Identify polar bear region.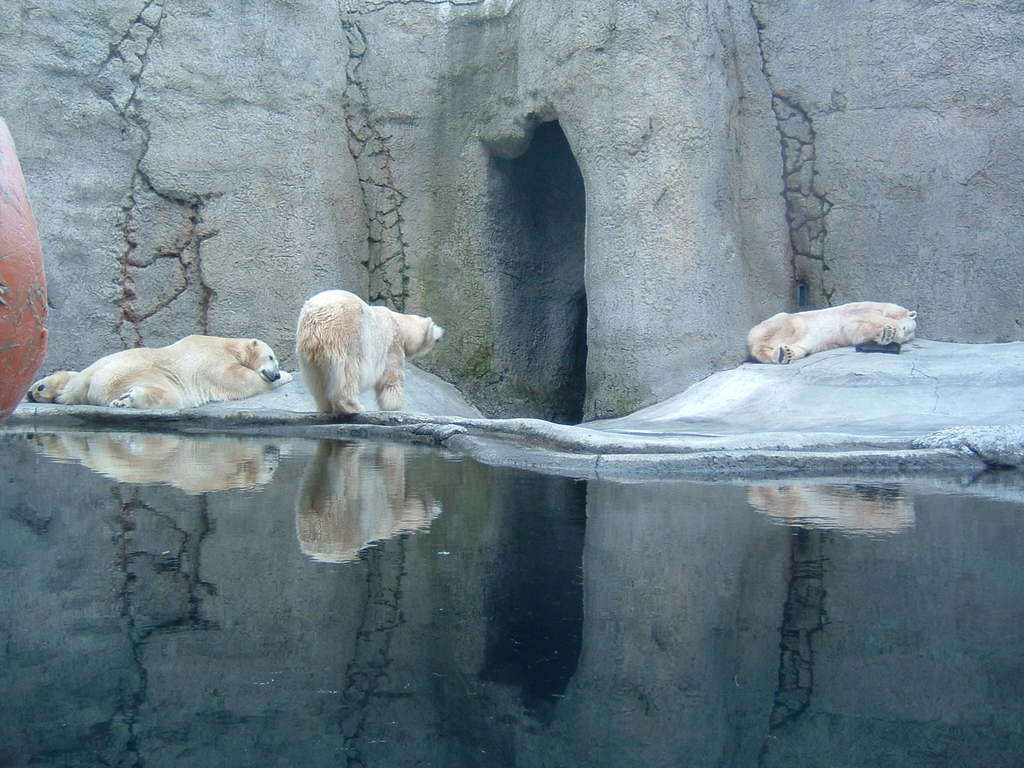
Region: locate(741, 298, 918, 365).
